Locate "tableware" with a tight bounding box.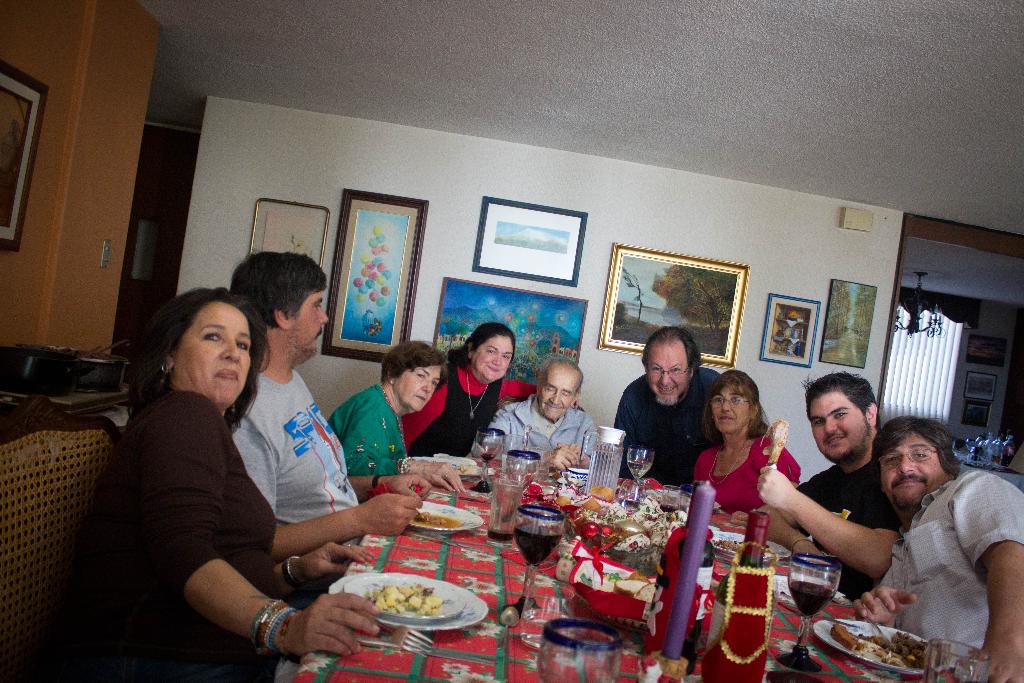
535:619:622:682.
